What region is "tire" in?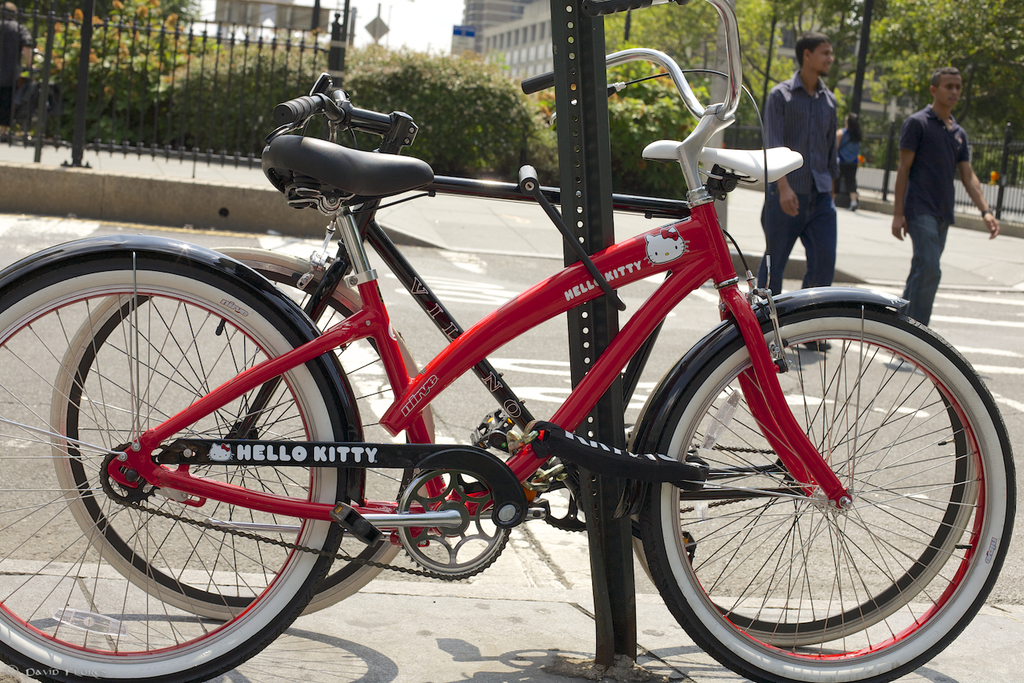
left=641, top=304, right=1018, bottom=682.
